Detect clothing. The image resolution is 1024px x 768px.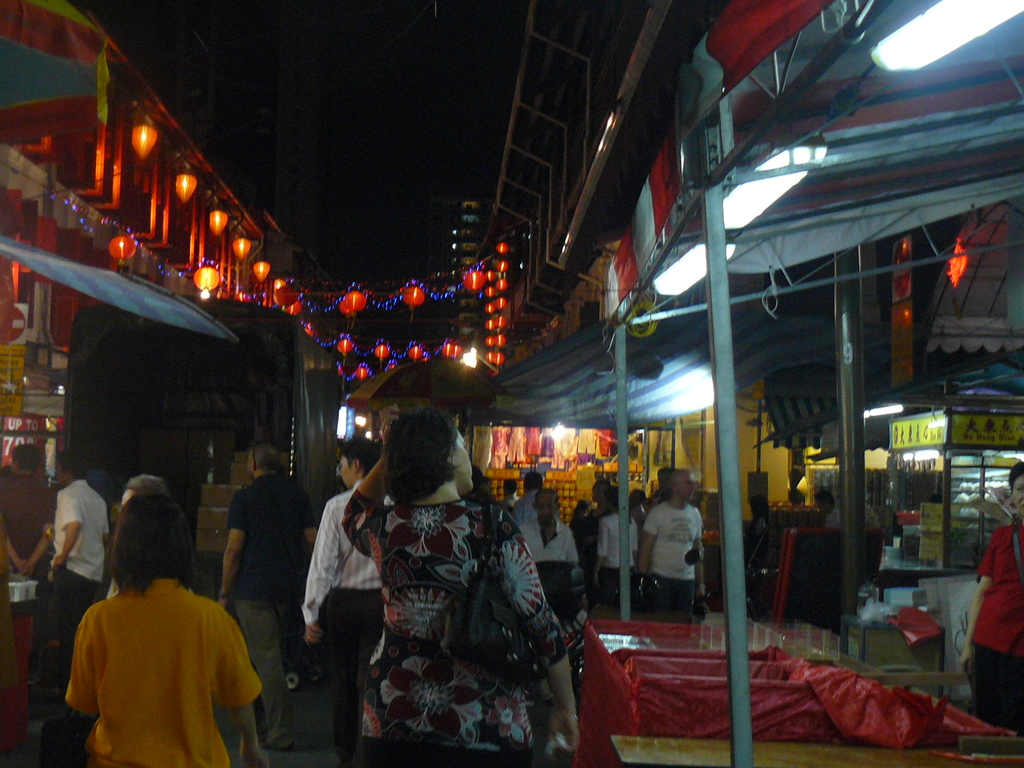
box(44, 470, 112, 692).
